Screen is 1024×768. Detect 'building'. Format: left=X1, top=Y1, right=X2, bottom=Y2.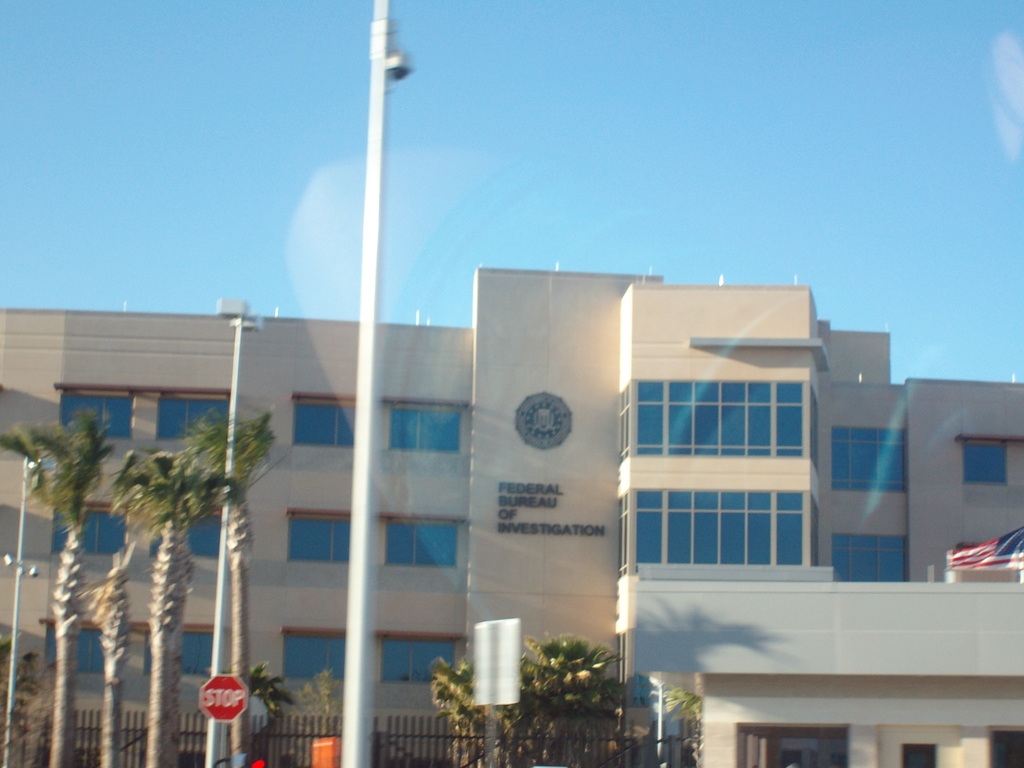
left=1, top=266, right=1023, bottom=767.
